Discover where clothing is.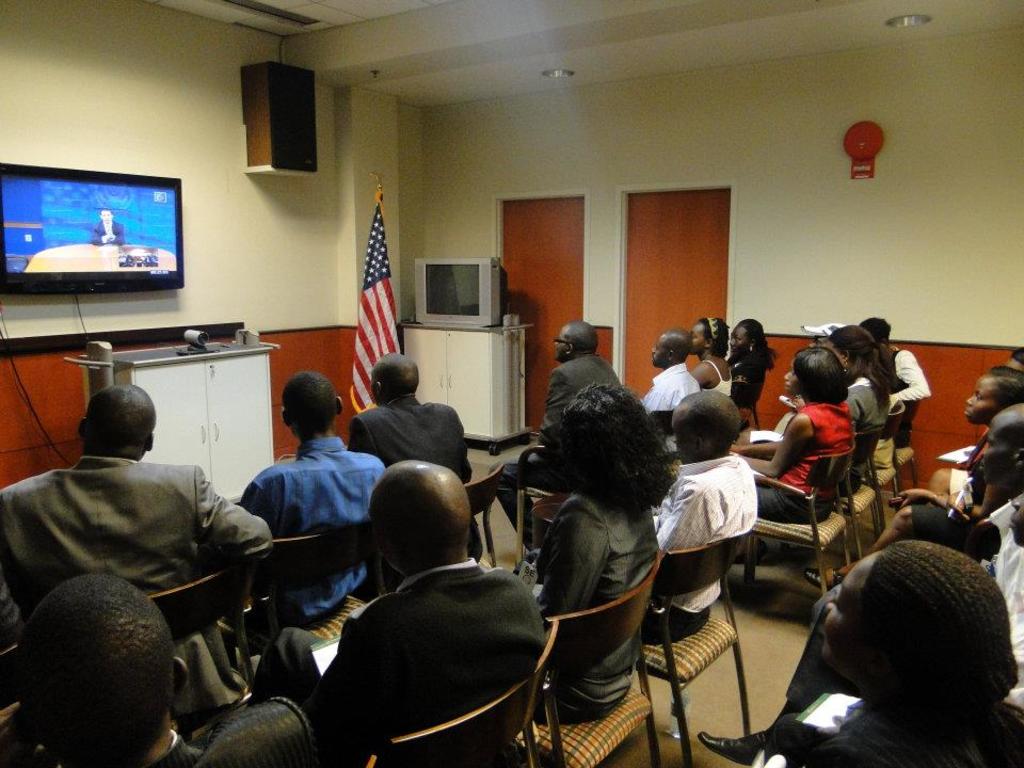
Discovered at (880, 346, 929, 441).
